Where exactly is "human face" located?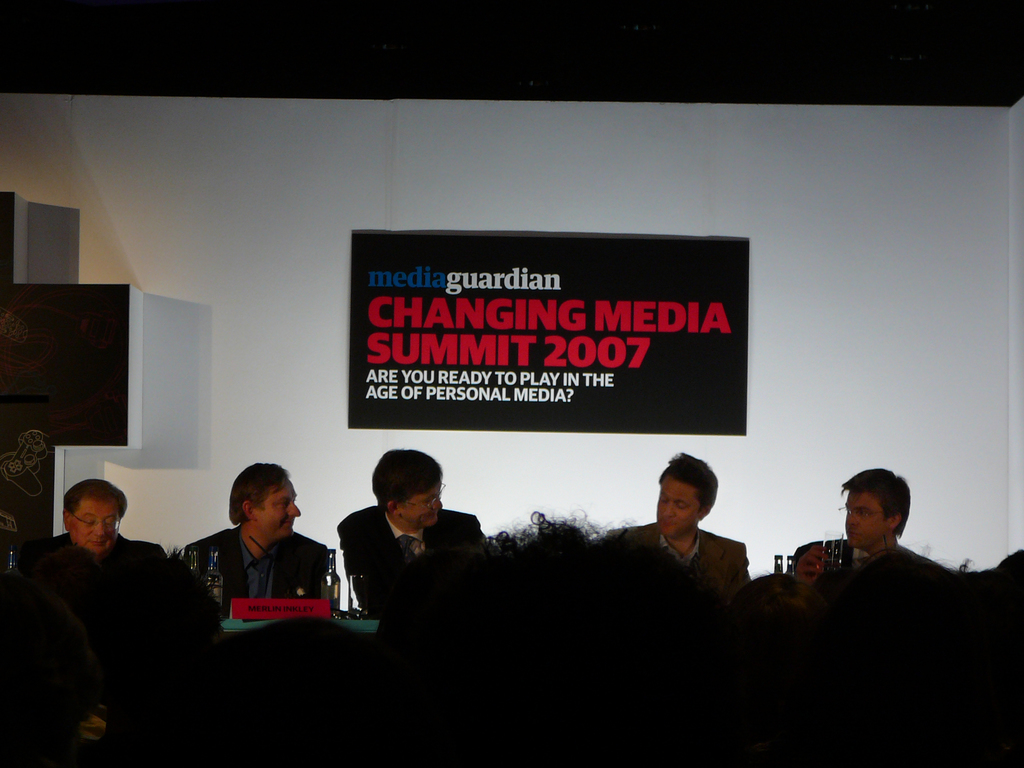
Its bounding box is 252,481,303,536.
